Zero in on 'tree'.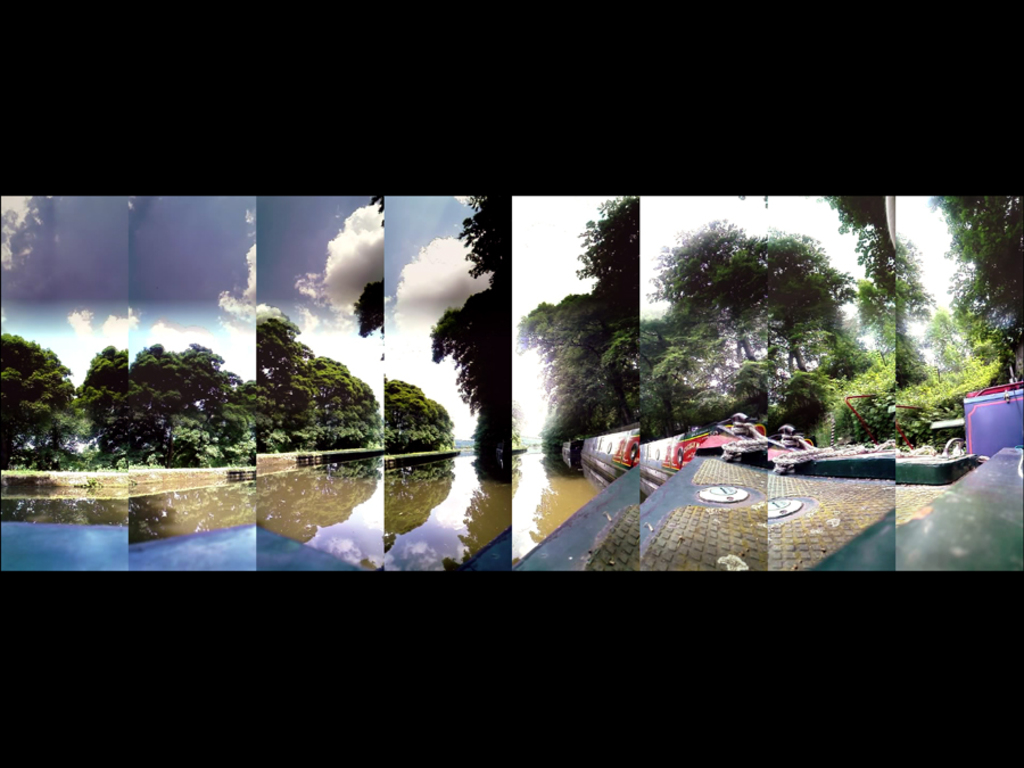
Zeroed in: bbox=[82, 344, 129, 465].
